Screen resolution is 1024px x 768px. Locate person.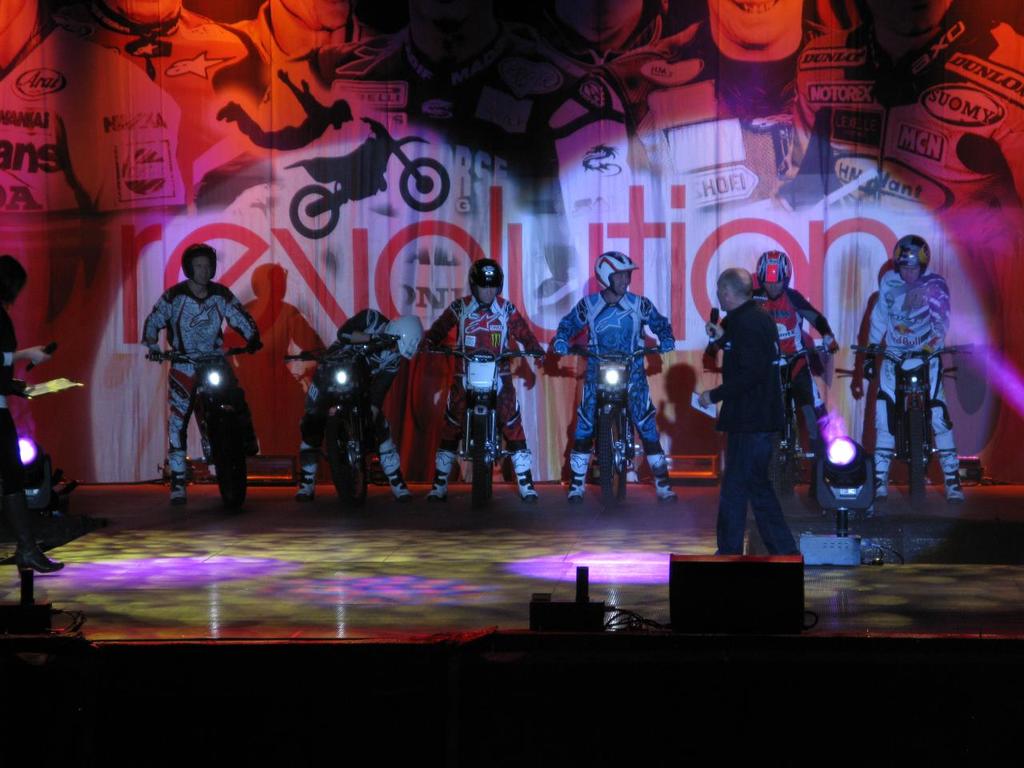
bbox=(423, 258, 547, 492).
